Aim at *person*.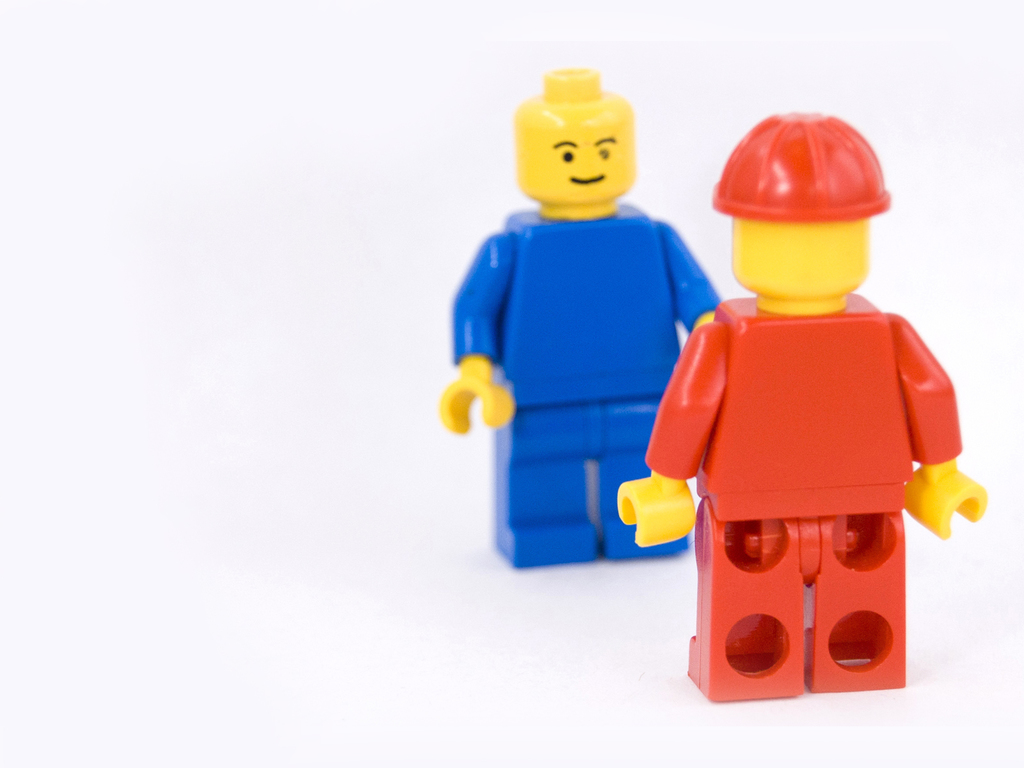
Aimed at (616, 106, 988, 701).
